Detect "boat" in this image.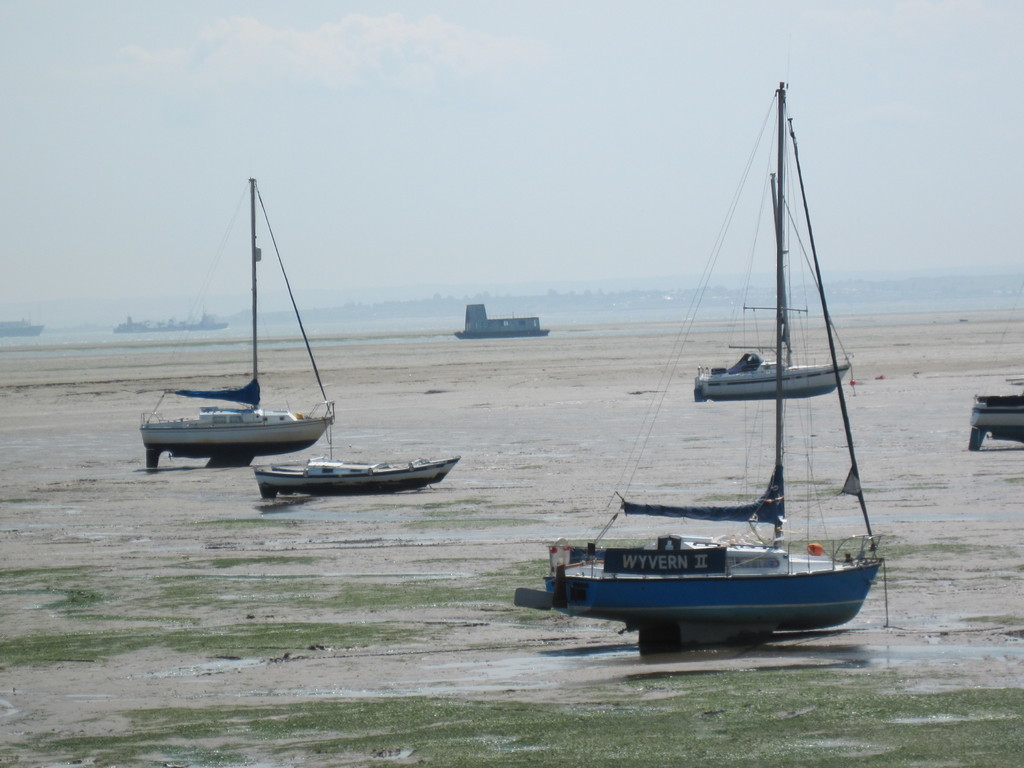
Detection: <region>684, 164, 858, 402</region>.
